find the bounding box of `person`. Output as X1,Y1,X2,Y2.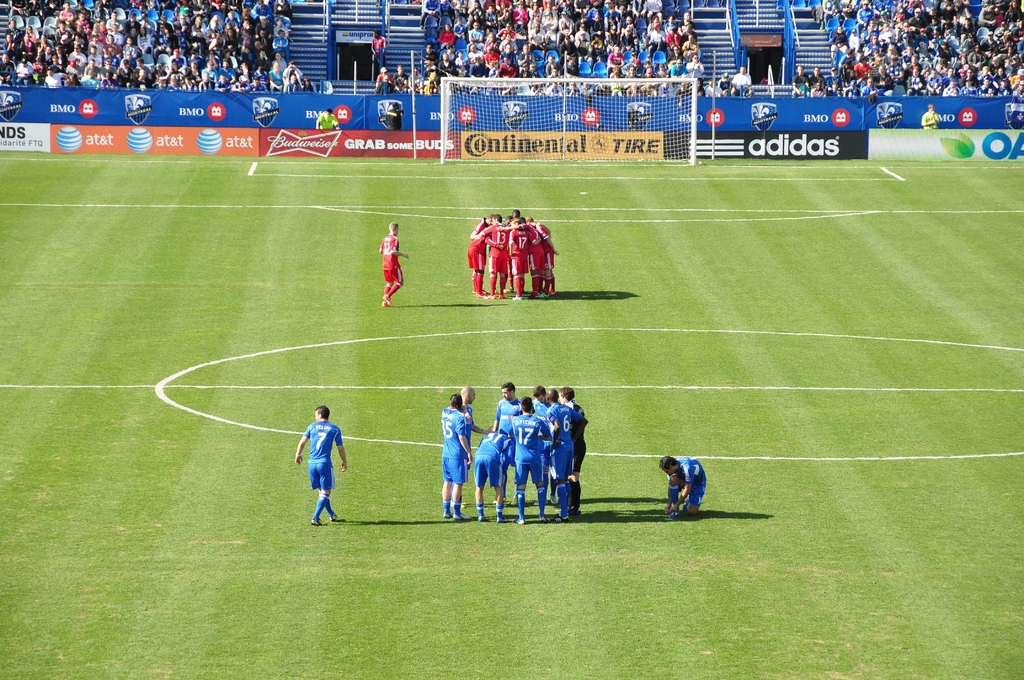
491,376,527,505.
